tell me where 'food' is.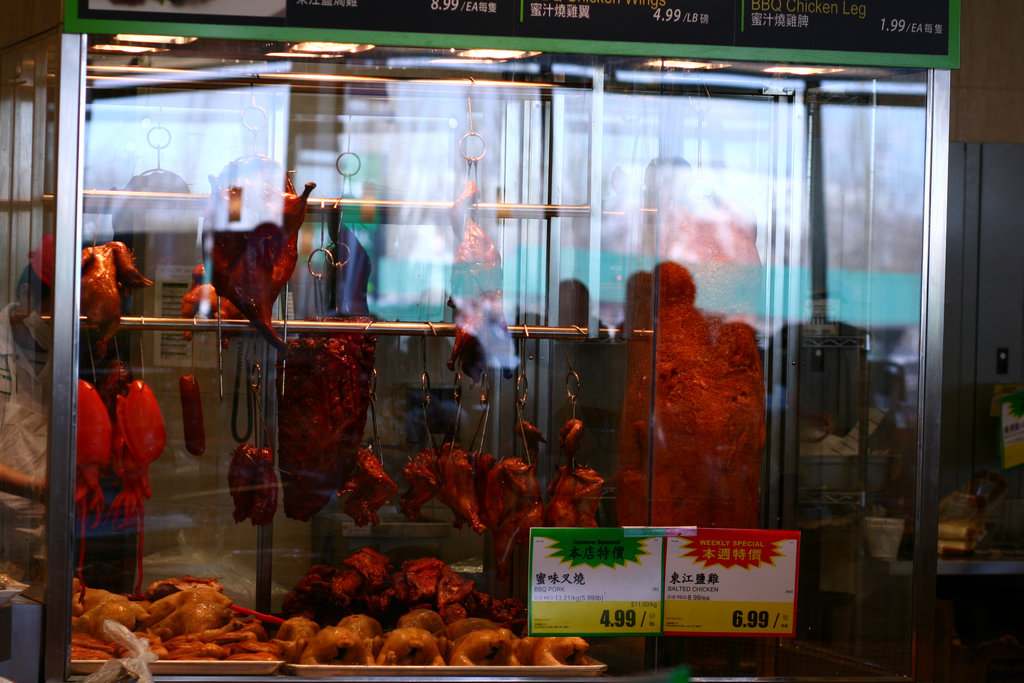
'food' is at 610/158/764/525.
